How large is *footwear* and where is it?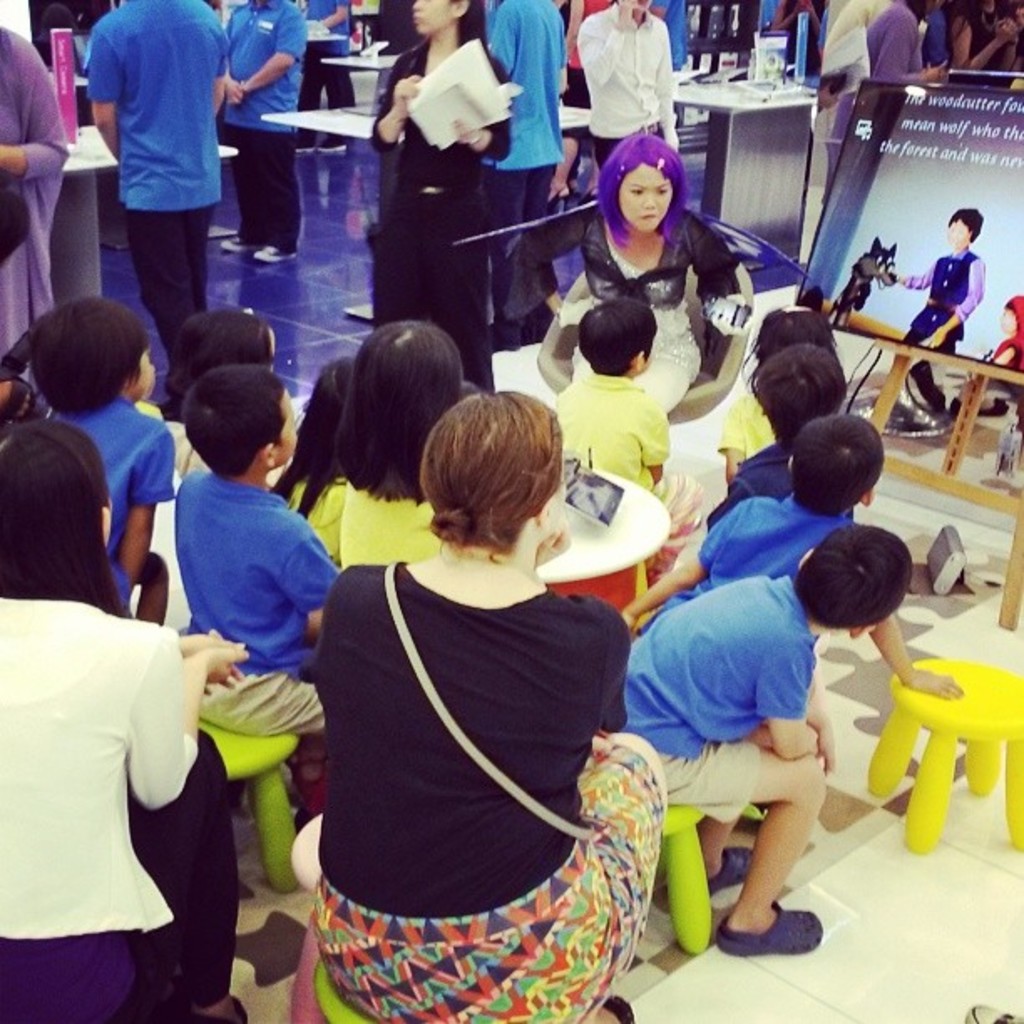
Bounding box: crop(711, 897, 827, 959).
